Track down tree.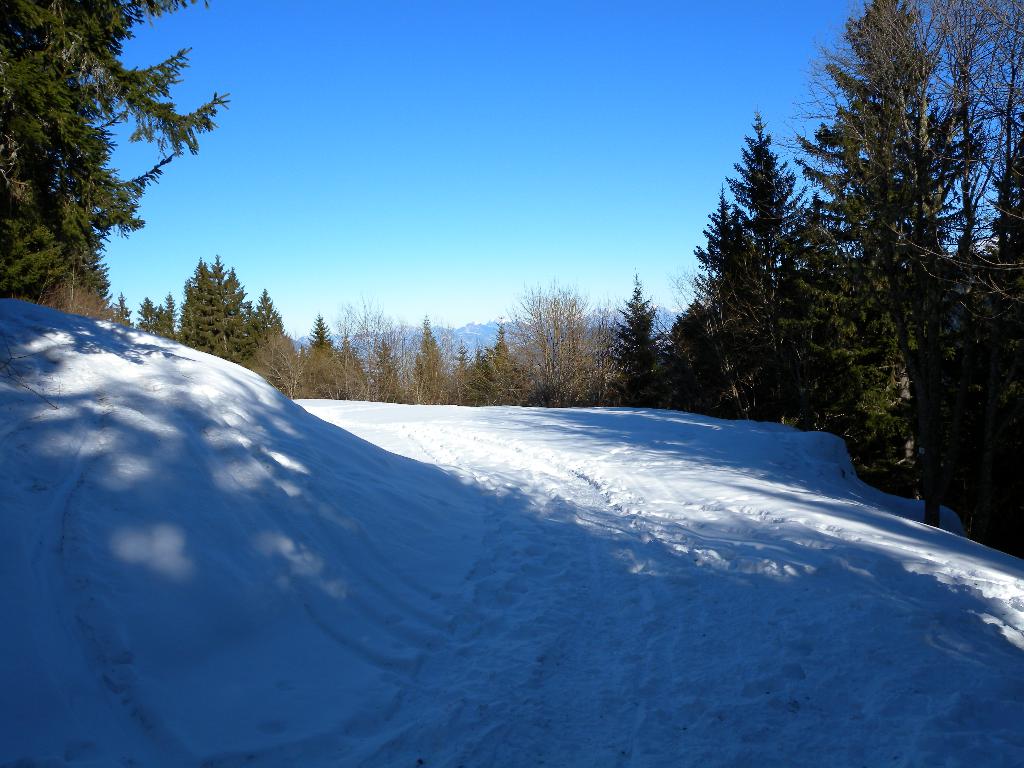
Tracked to {"left": 412, "top": 312, "right": 464, "bottom": 404}.
